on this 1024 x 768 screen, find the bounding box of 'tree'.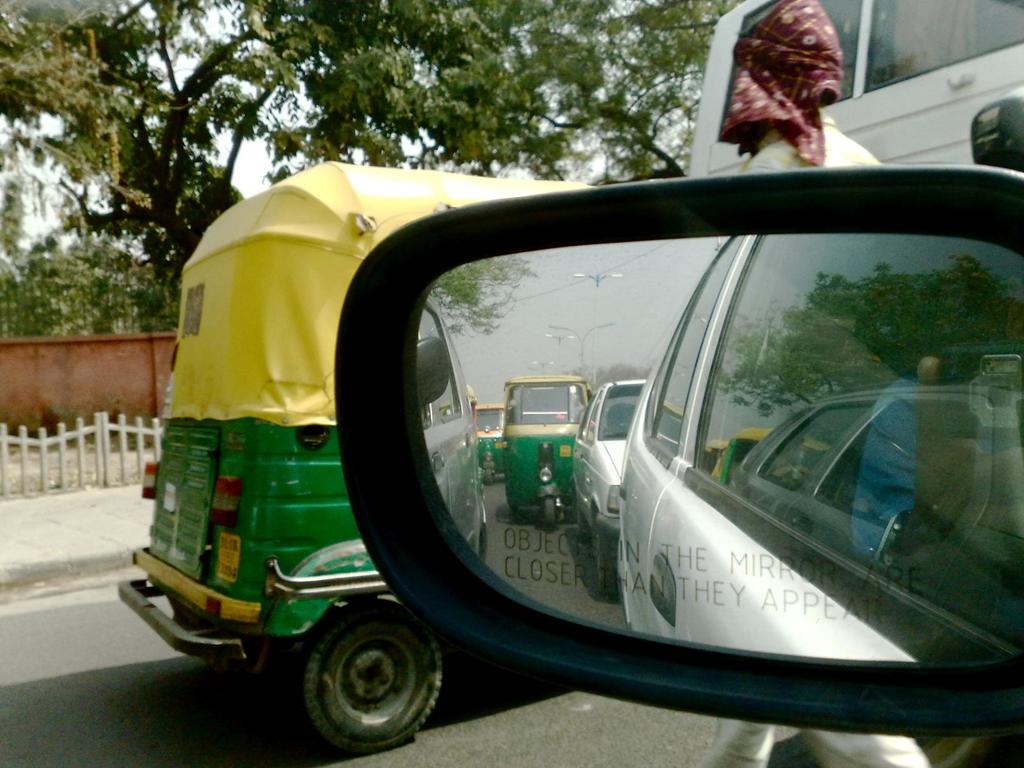
Bounding box: 0/0/744/303.
